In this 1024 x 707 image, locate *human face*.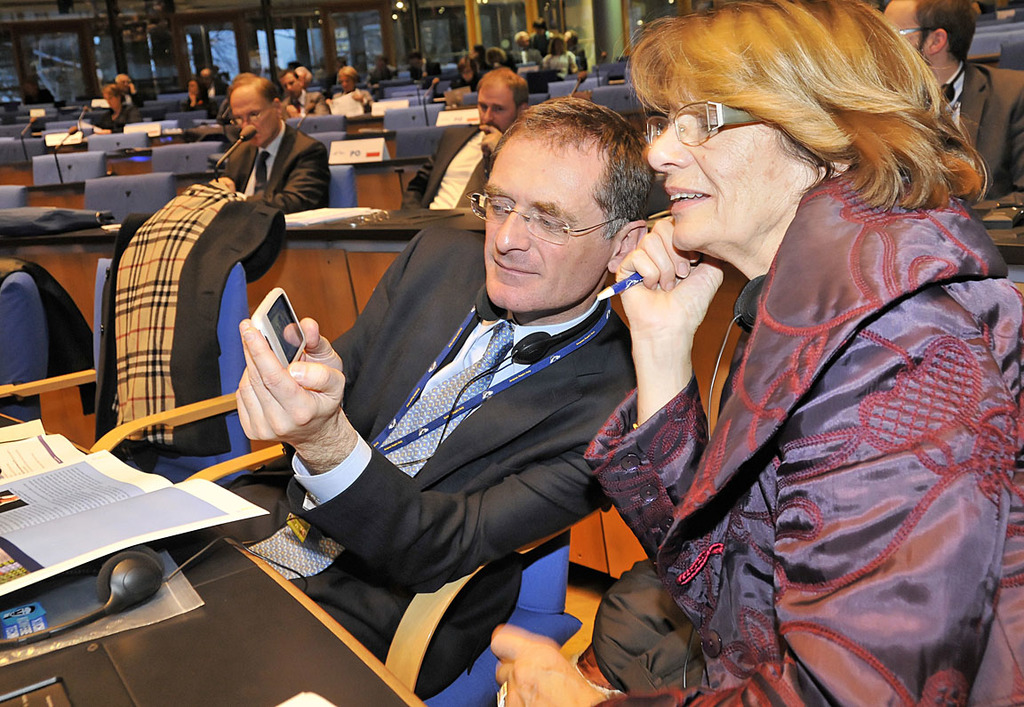
Bounding box: region(480, 131, 612, 309).
